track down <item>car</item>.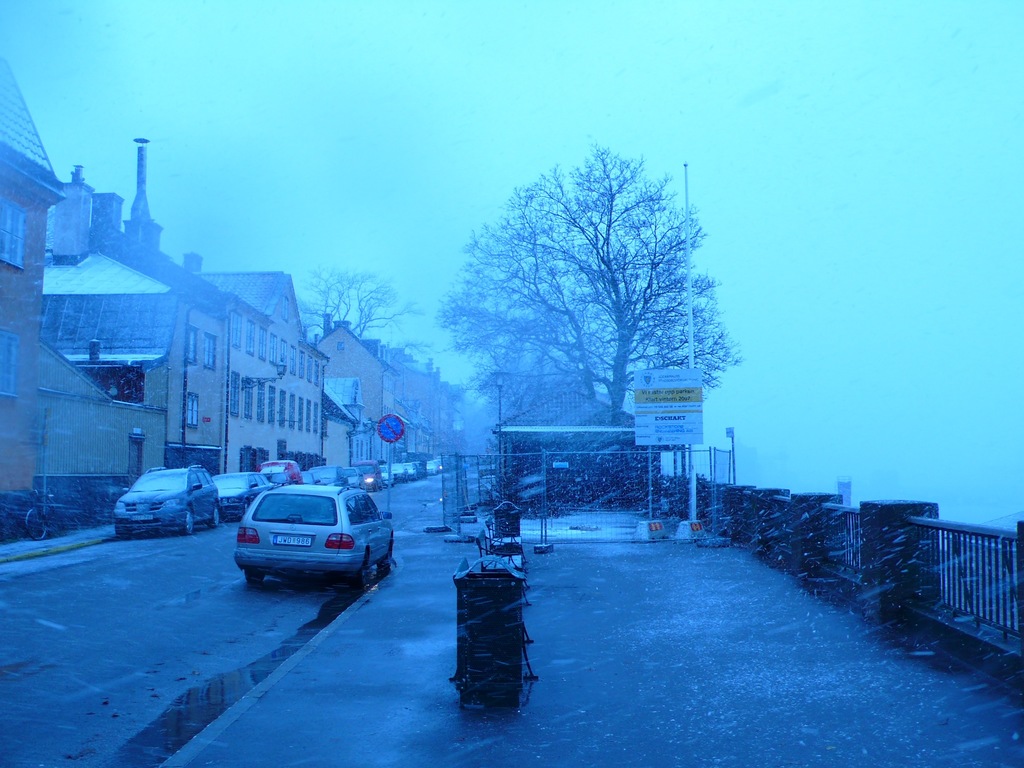
Tracked to 232 481 393 591.
